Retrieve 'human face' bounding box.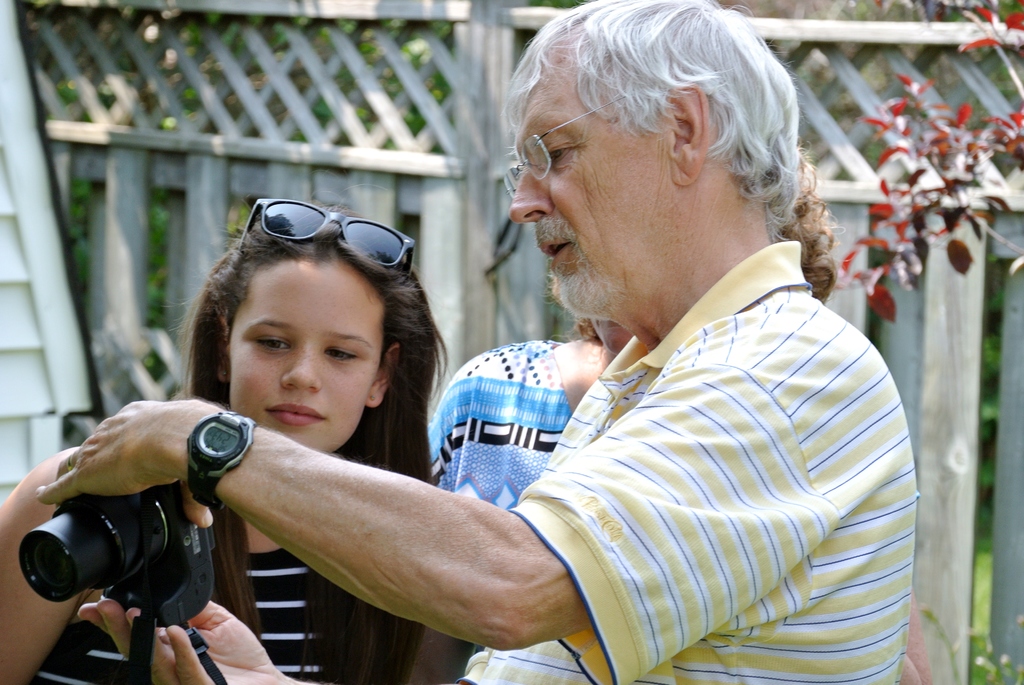
Bounding box: 505 58 673 324.
